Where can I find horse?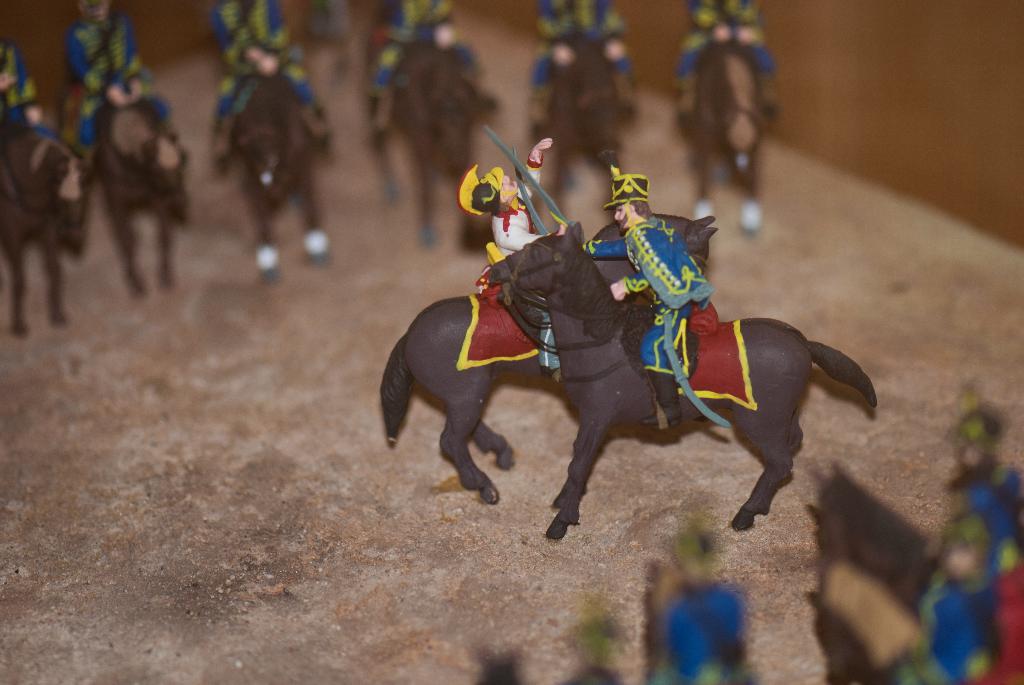
You can find it at bbox=(83, 102, 191, 299).
